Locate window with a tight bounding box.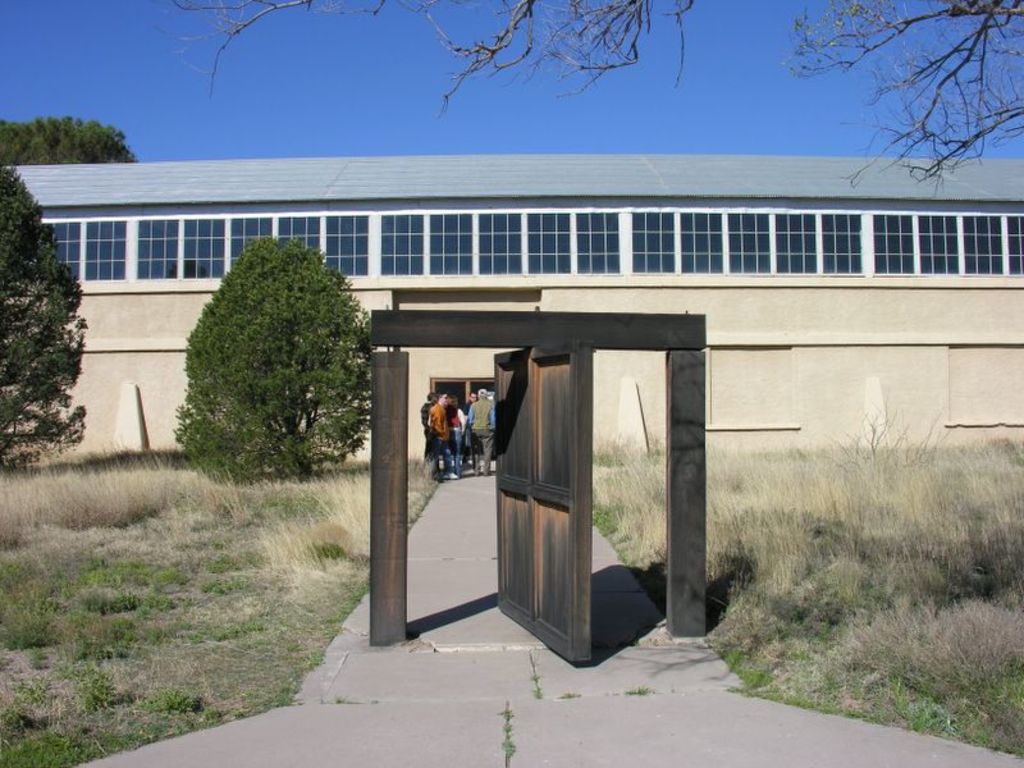
bbox=(579, 209, 620, 274).
